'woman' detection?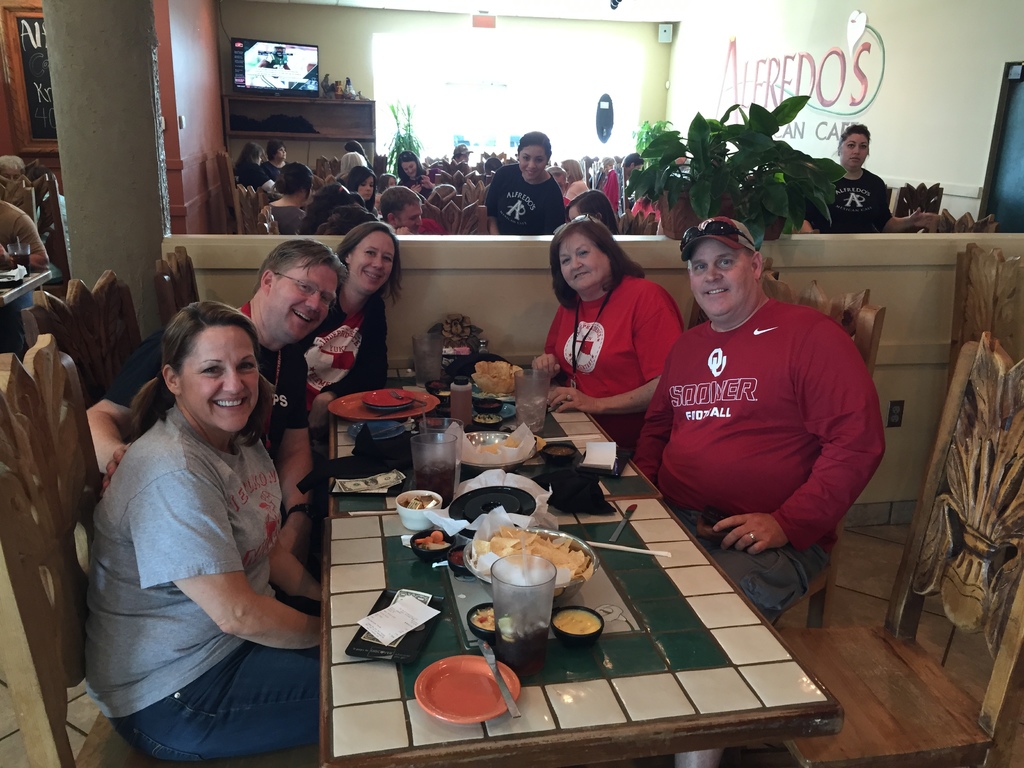
crop(258, 161, 307, 232)
